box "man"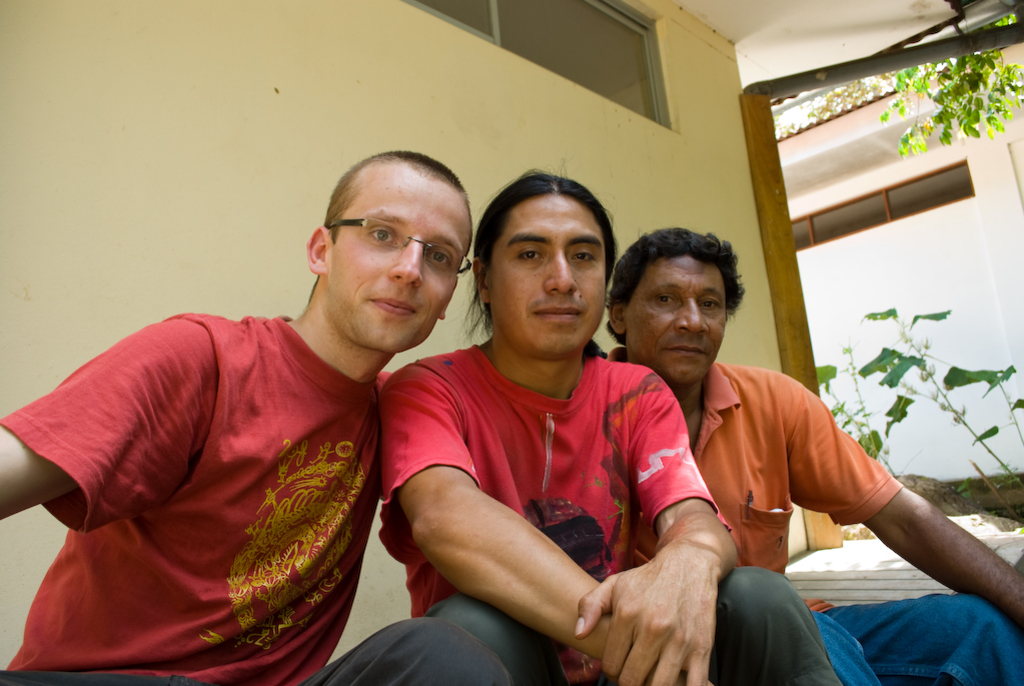
[x1=370, y1=169, x2=839, y2=685]
